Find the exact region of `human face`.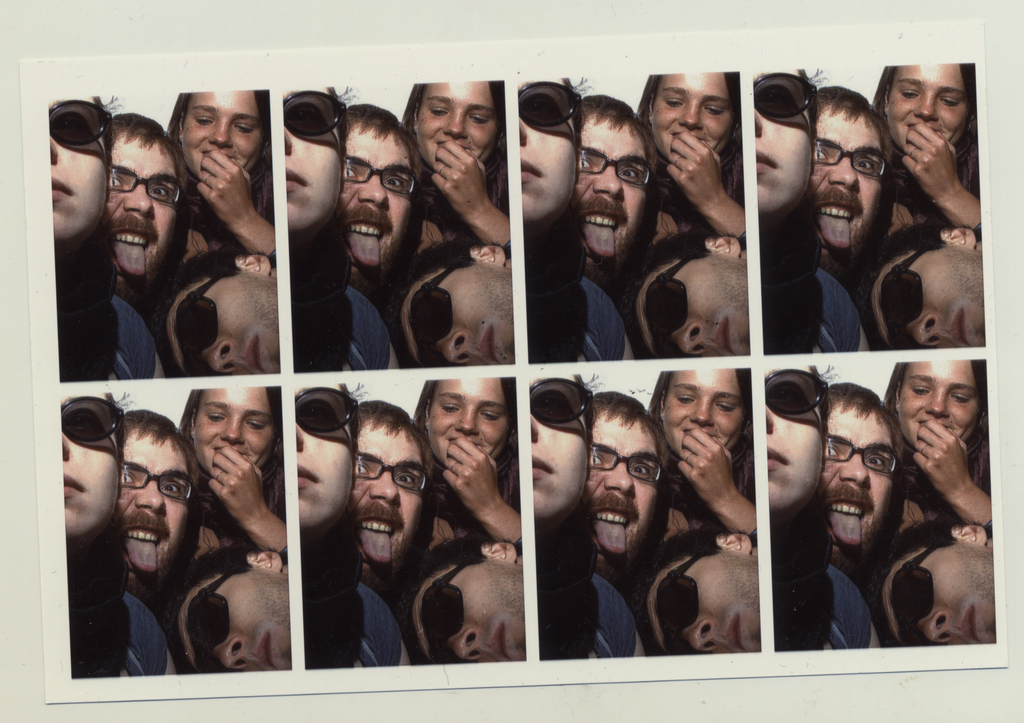
Exact region: [left=868, top=243, right=981, bottom=352].
